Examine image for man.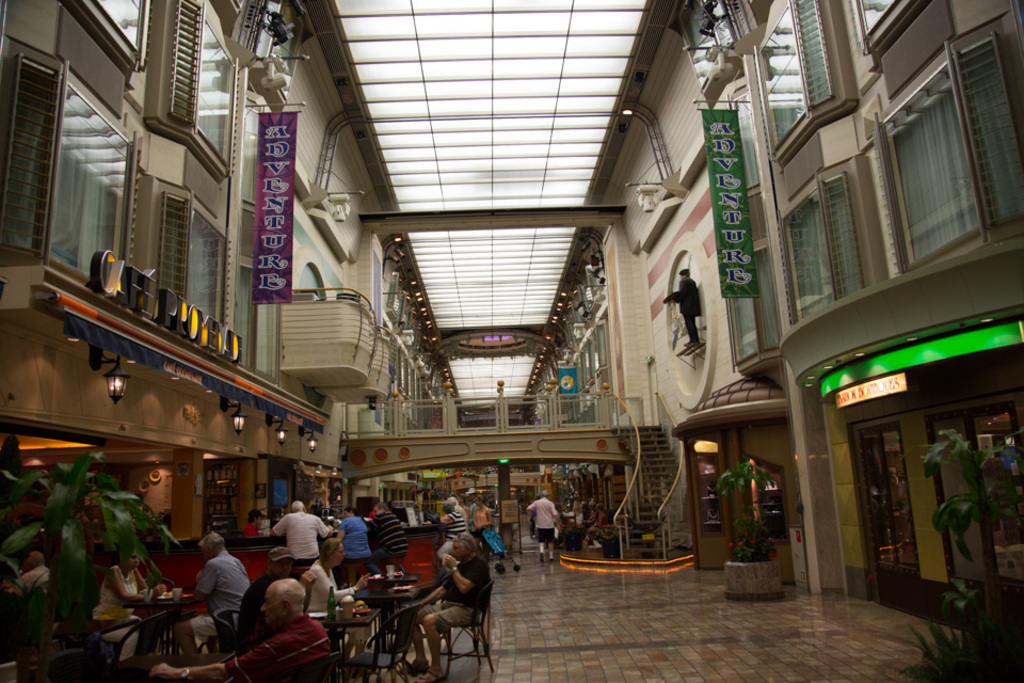
Examination result: Rect(667, 270, 701, 342).
